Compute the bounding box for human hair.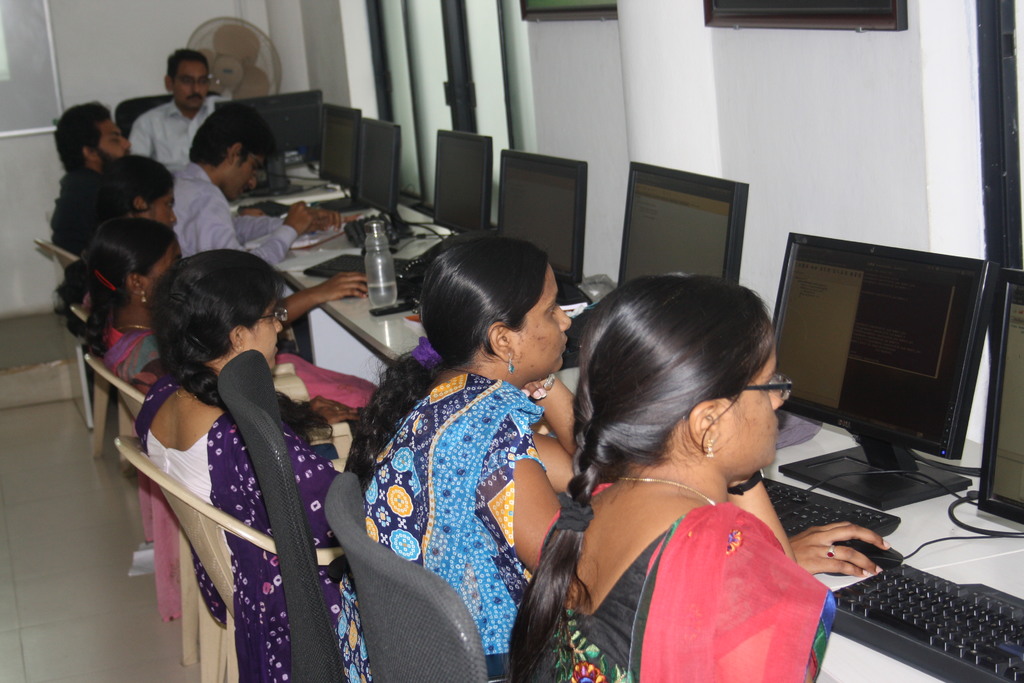
detection(82, 218, 180, 361).
